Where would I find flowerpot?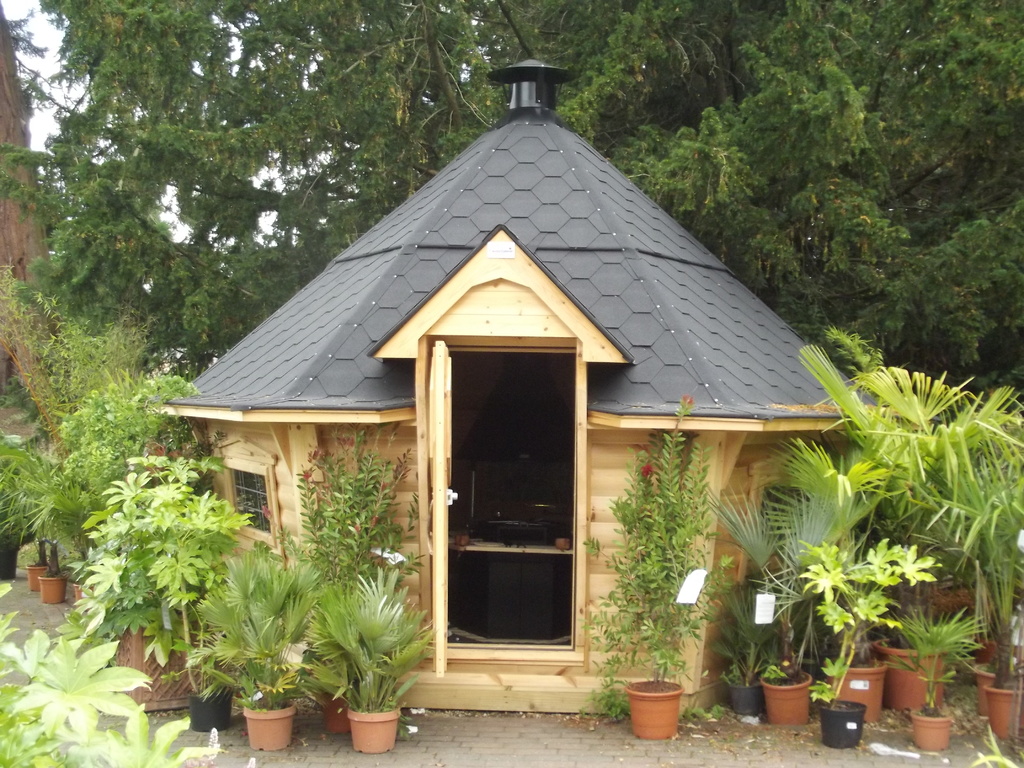
At detection(909, 703, 955, 753).
